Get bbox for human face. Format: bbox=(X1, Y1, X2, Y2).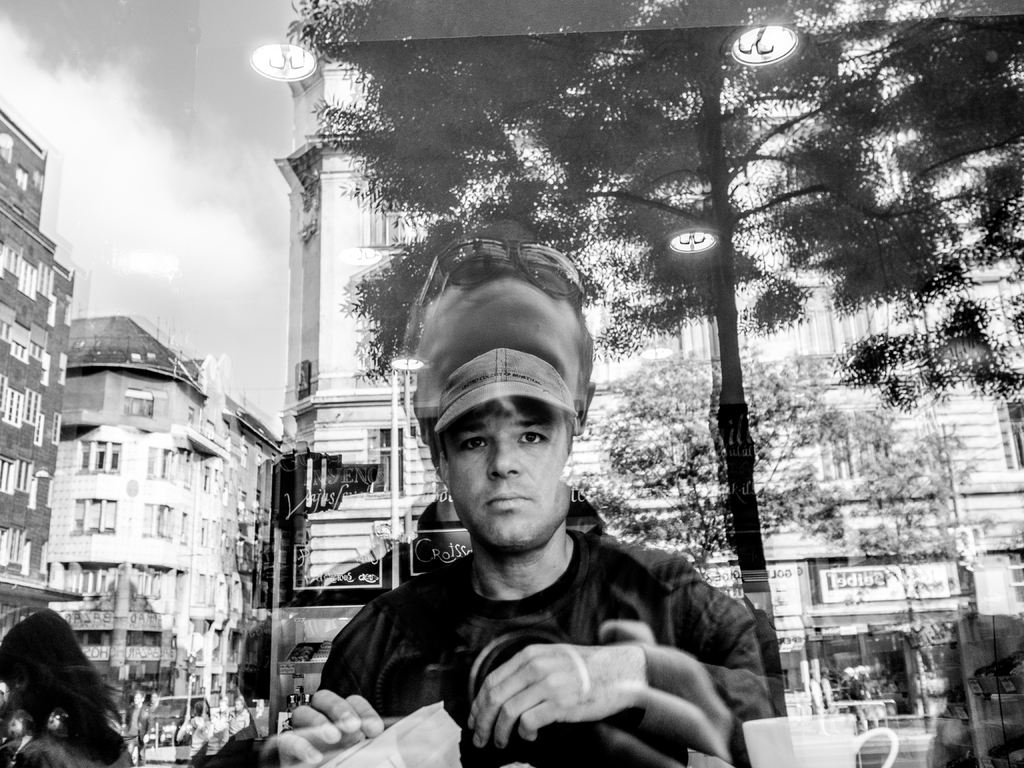
bbox=(449, 411, 572, 549).
